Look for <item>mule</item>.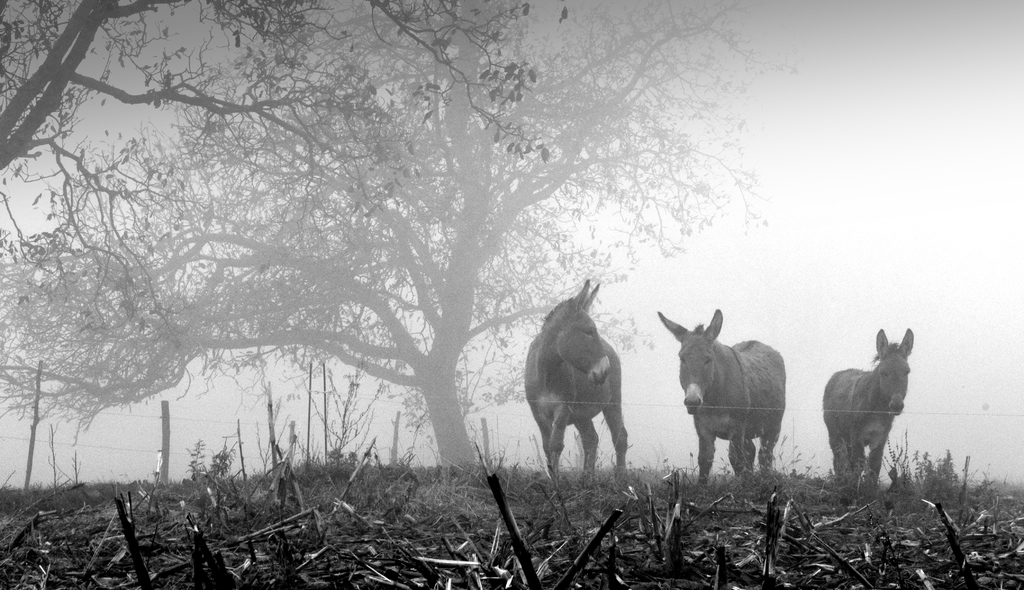
Found: left=523, top=279, right=627, bottom=485.
